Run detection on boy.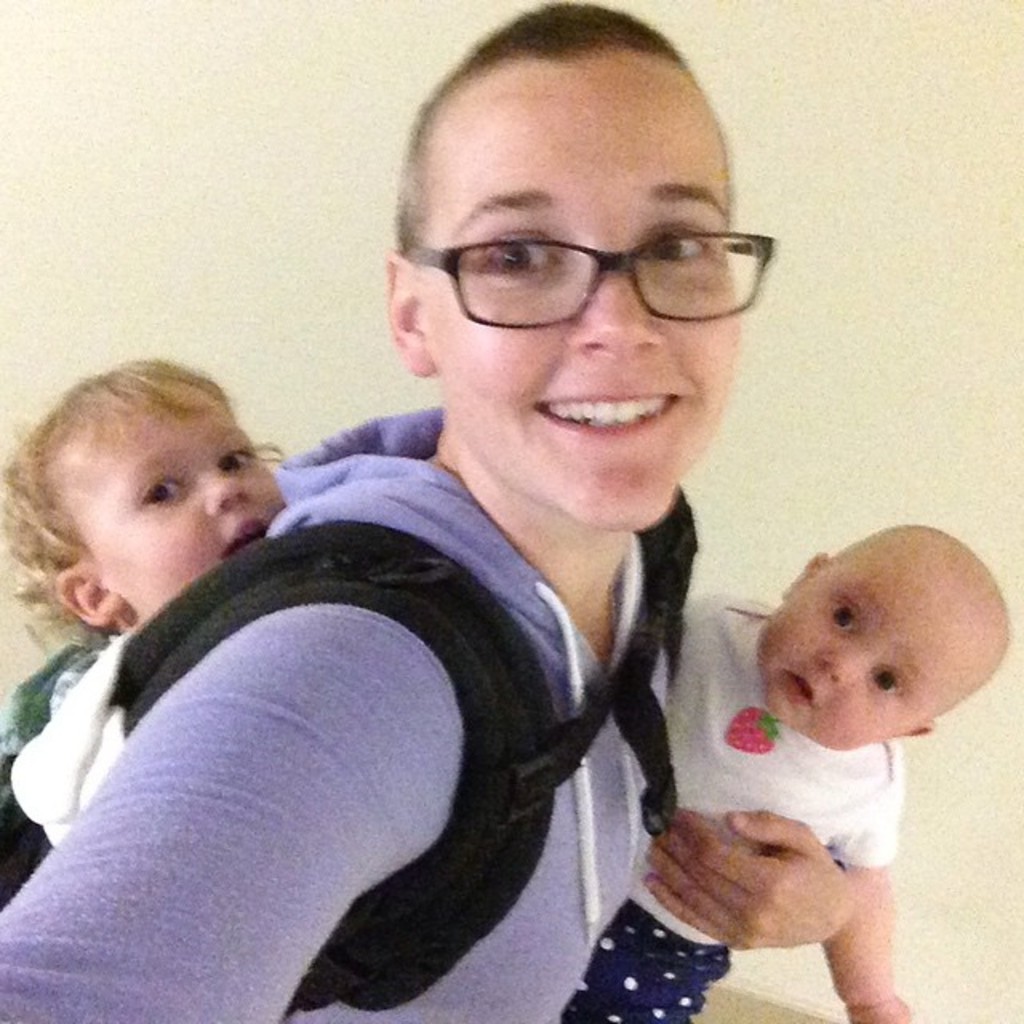
Result: (584, 514, 1010, 1022).
